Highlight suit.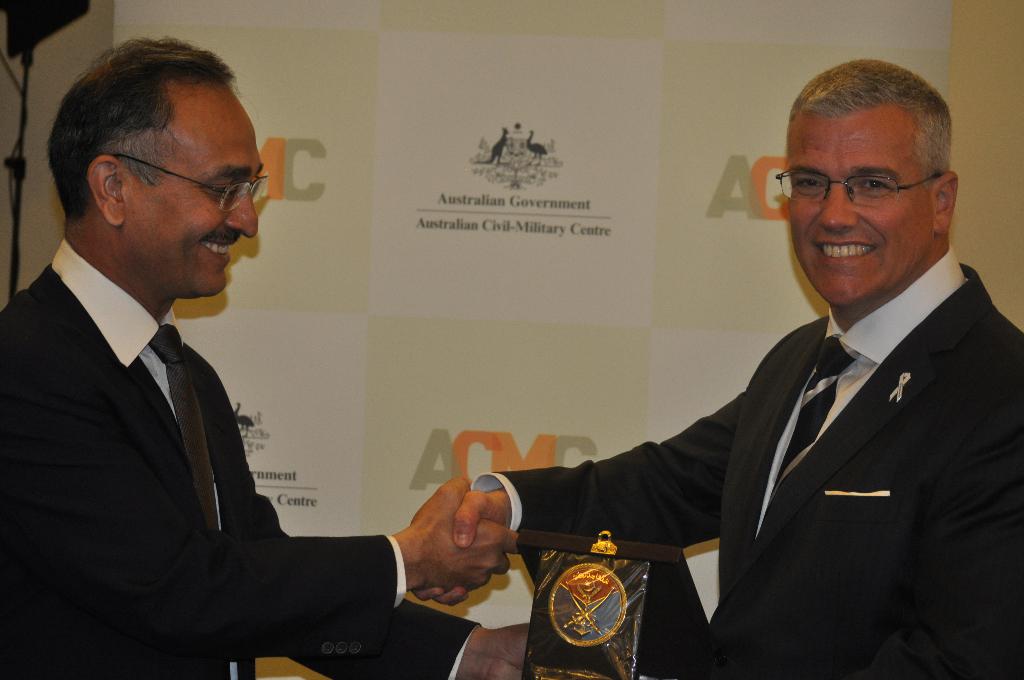
Highlighted region: <box>3,184,403,665</box>.
